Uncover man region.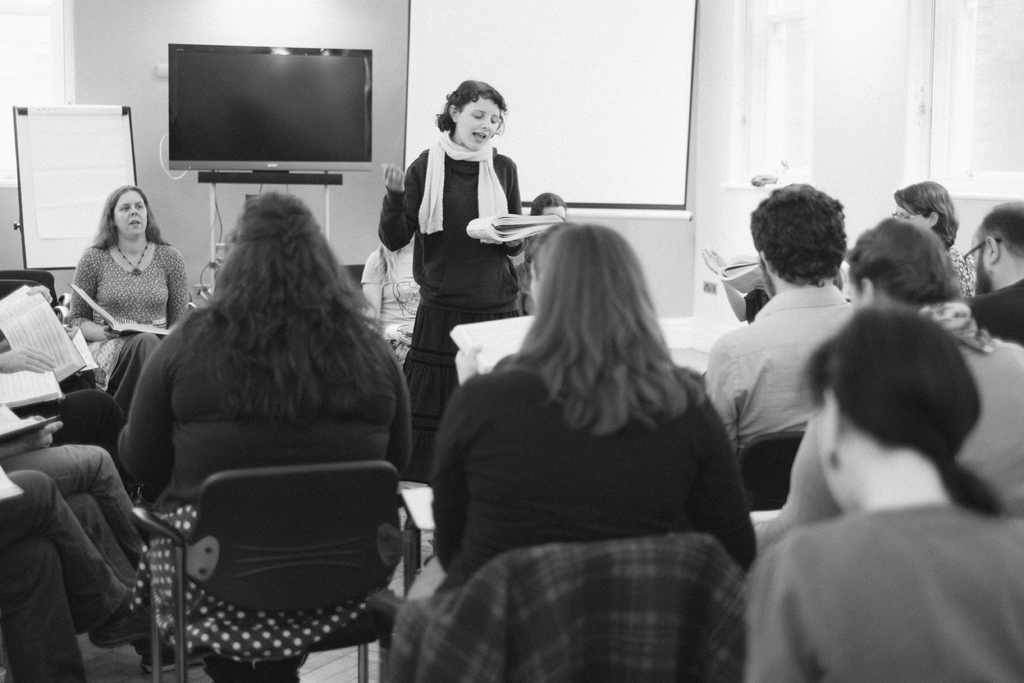
Uncovered: x1=707, y1=172, x2=852, y2=459.
